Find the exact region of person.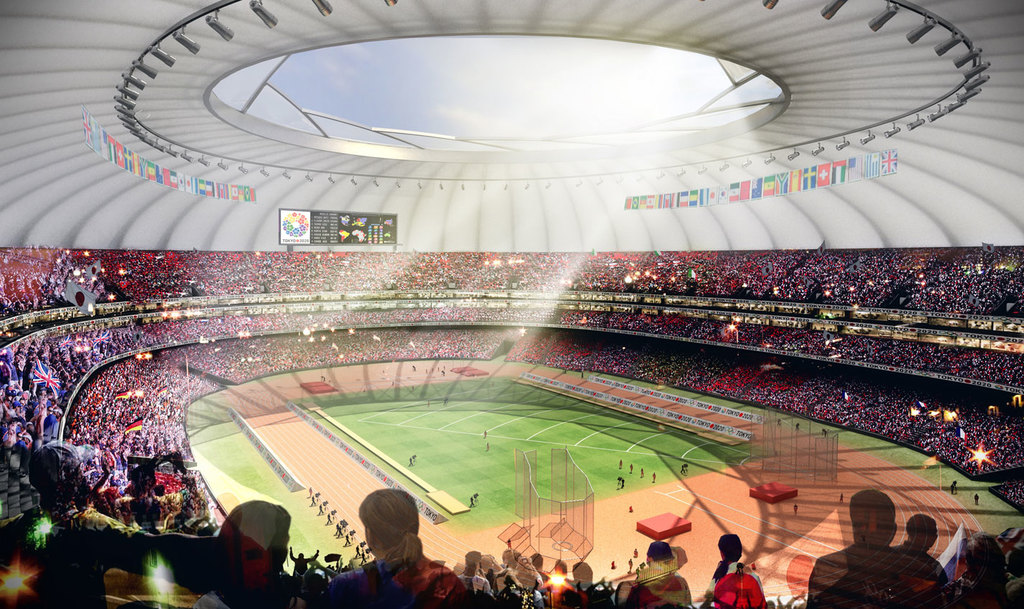
Exact region: (left=343, top=493, right=435, bottom=598).
